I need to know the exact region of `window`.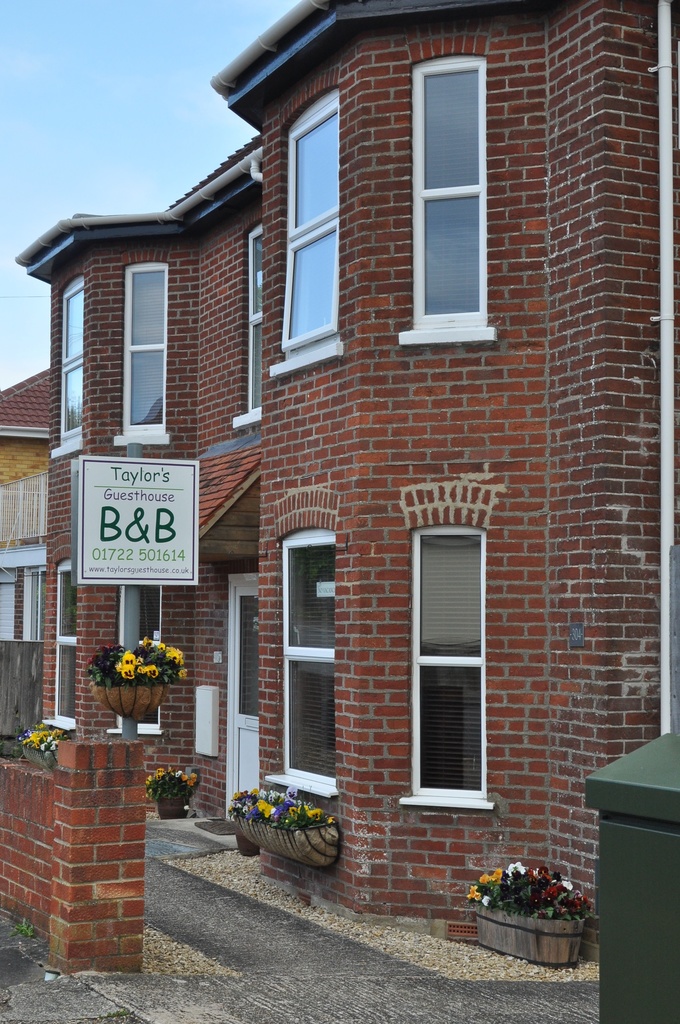
Region: 65, 278, 91, 449.
